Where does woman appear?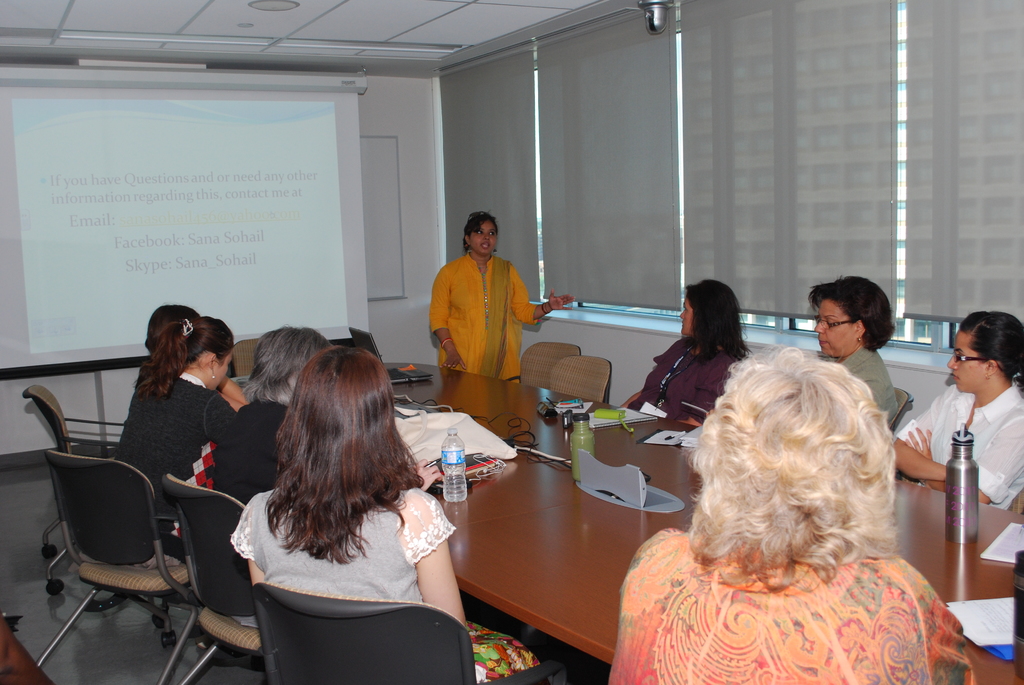
Appears at {"left": 618, "top": 278, "right": 749, "bottom": 427}.
